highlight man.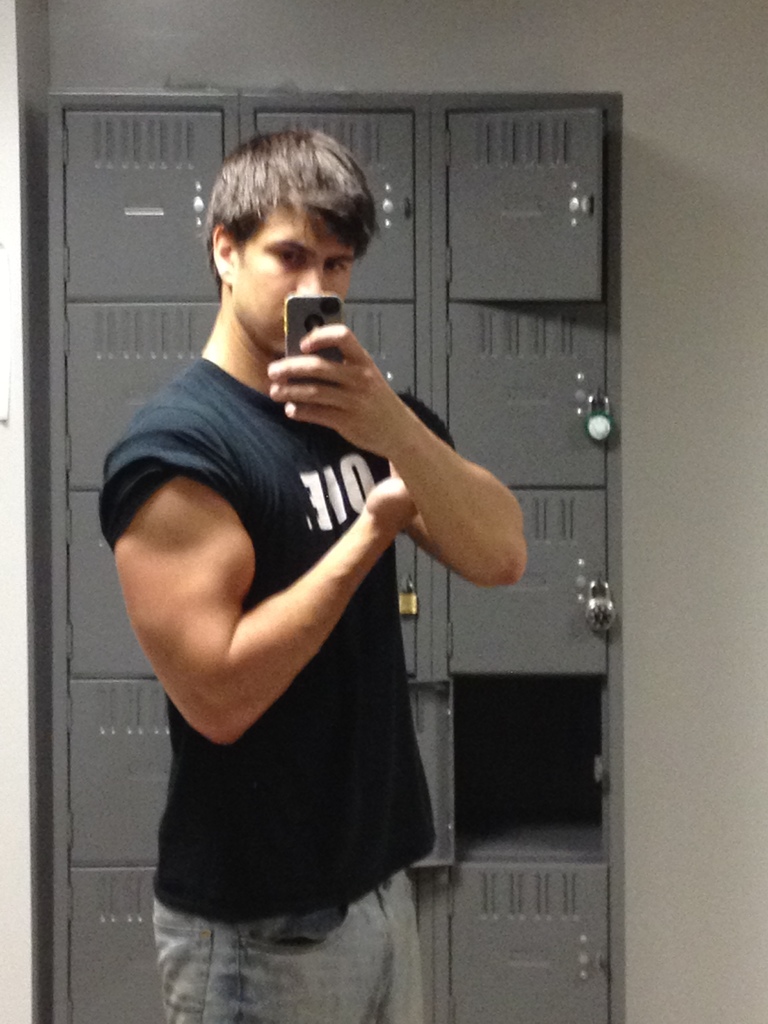
Highlighted region: (97,113,496,977).
